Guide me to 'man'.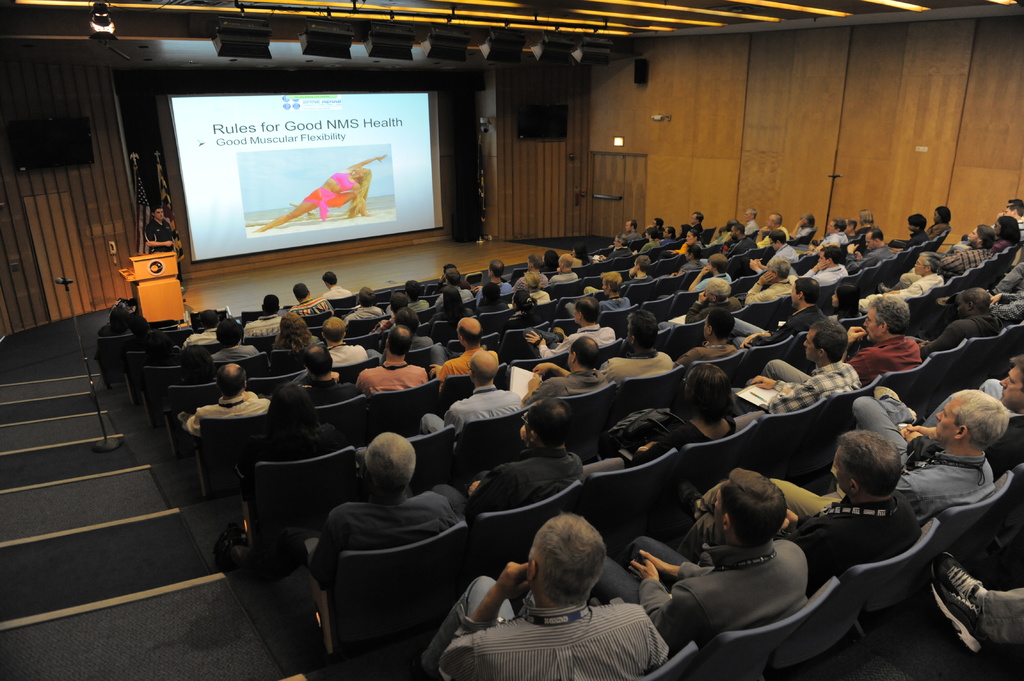
Guidance: x1=625, y1=220, x2=641, y2=241.
